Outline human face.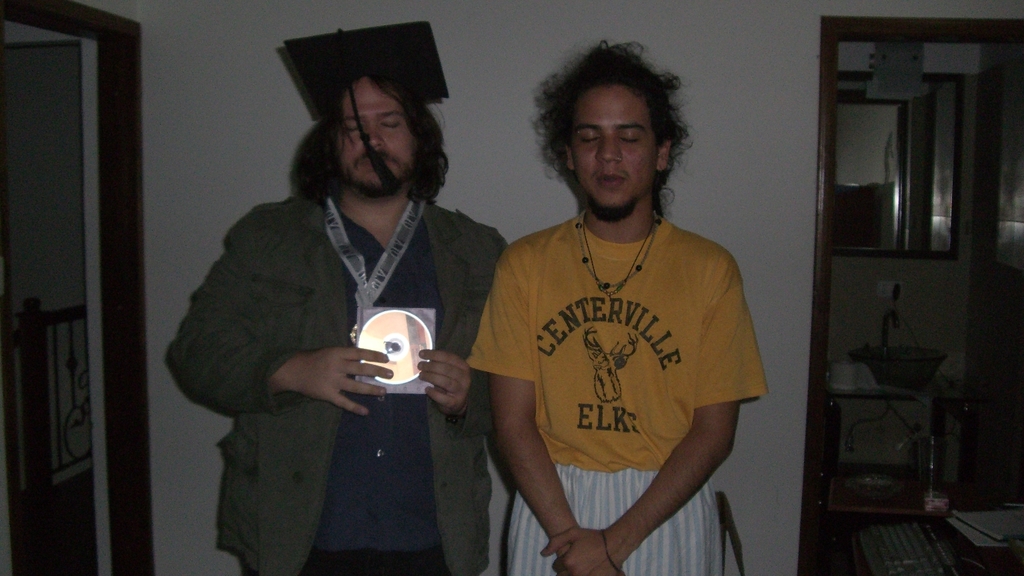
Outline: 335:73:415:194.
